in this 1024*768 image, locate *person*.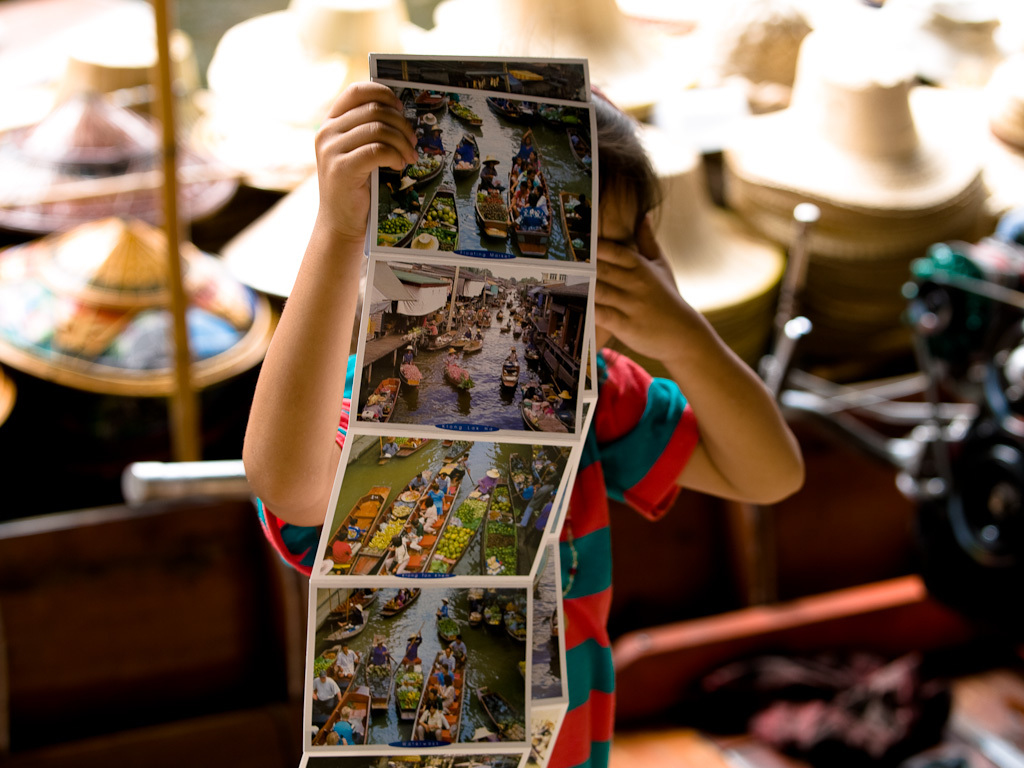
Bounding box: [x1=455, y1=131, x2=476, y2=162].
